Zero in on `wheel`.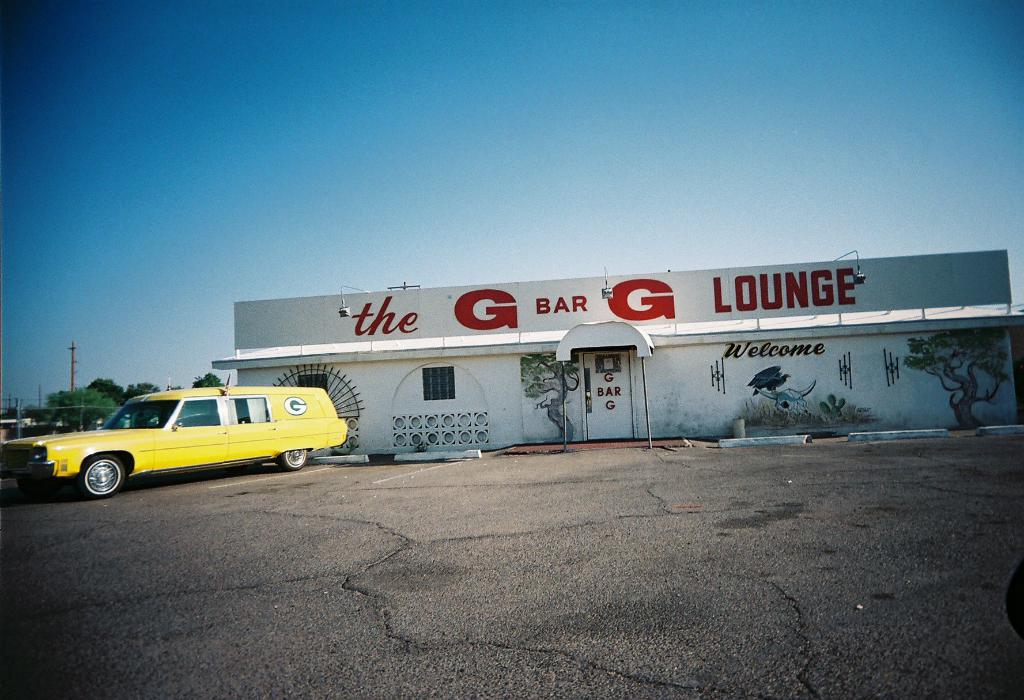
Zeroed in: bbox=(16, 480, 51, 491).
